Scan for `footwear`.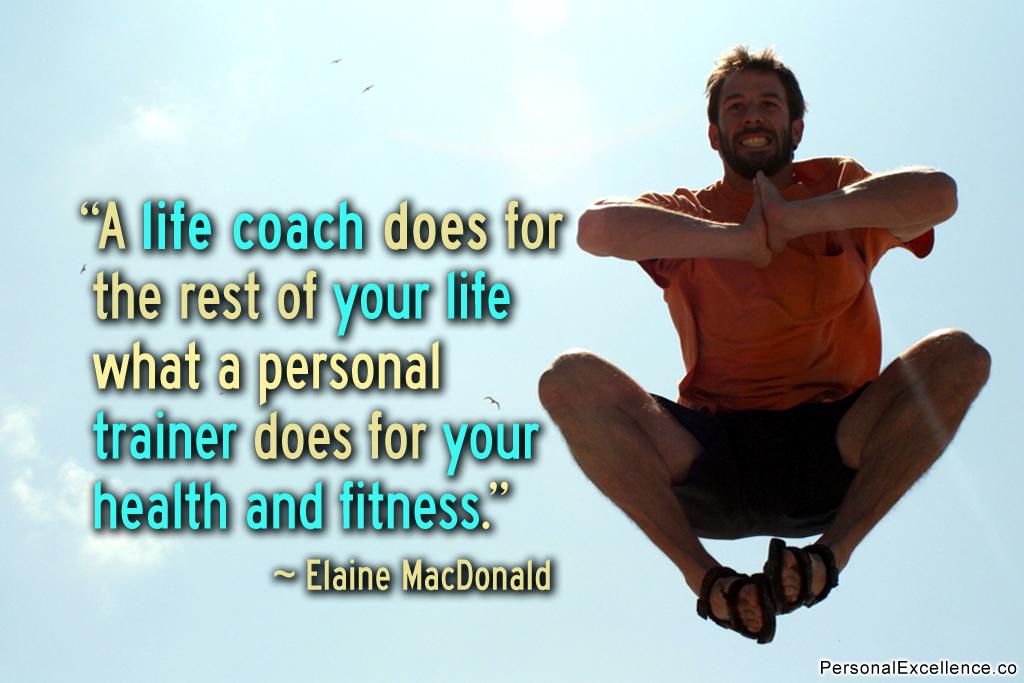
Scan result: (x1=697, y1=566, x2=777, y2=644).
